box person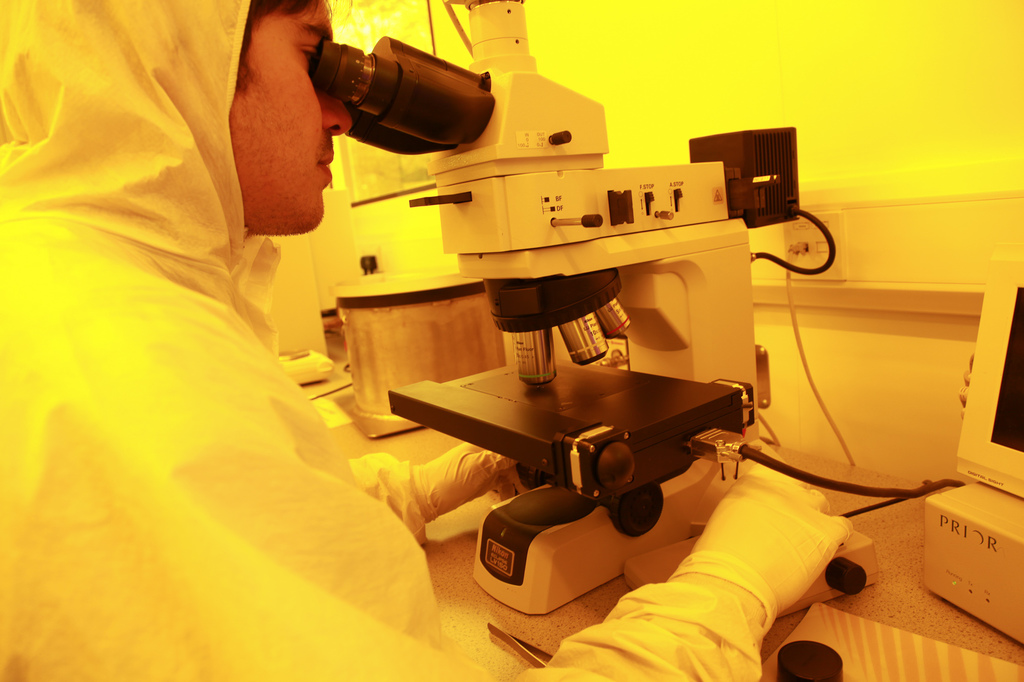
{"left": 0, "top": 0, "right": 852, "bottom": 681}
